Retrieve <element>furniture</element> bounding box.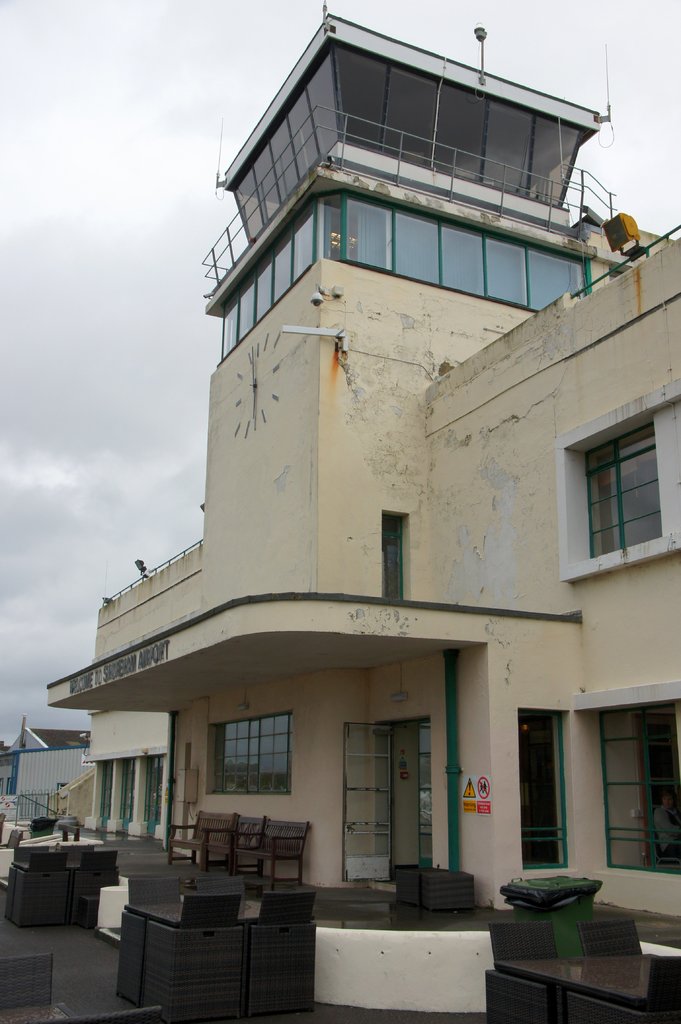
Bounding box: x1=0 y1=812 x2=4 y2=826.
